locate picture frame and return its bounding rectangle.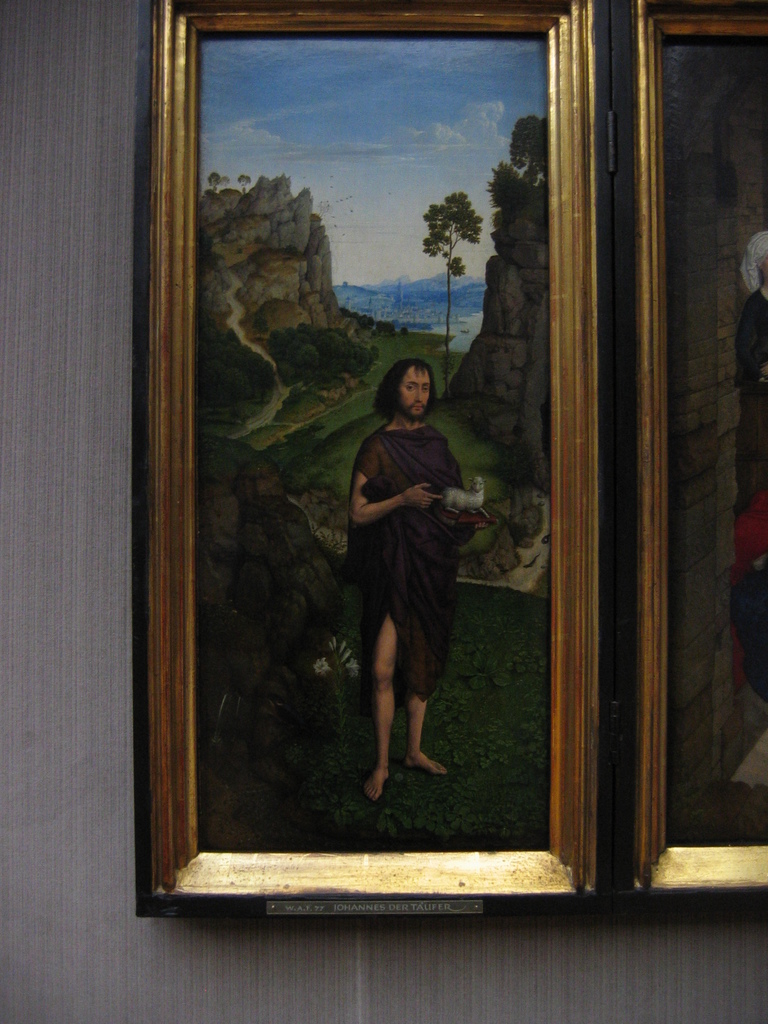
[617, 0, 767, 925].
